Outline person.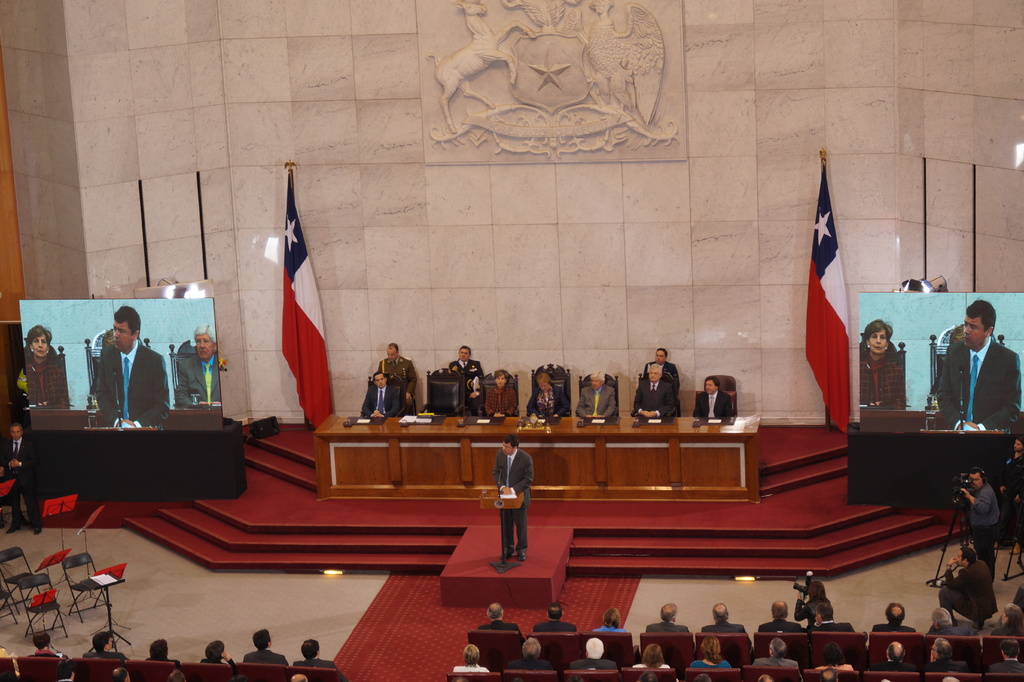
Outline: bbox=(31, 631, 67, 669).
